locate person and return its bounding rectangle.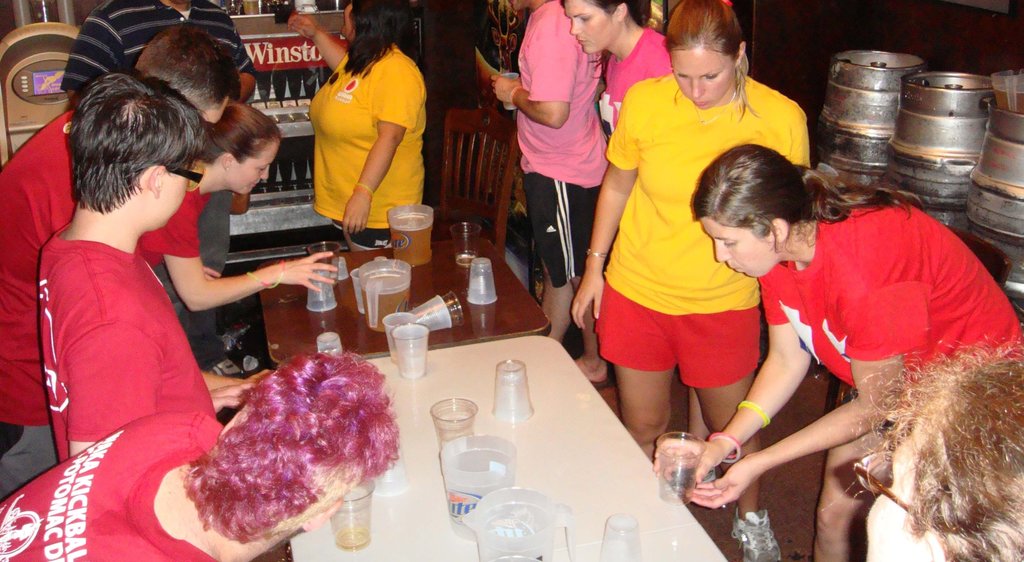
rect(134, 97, 339, 313).
